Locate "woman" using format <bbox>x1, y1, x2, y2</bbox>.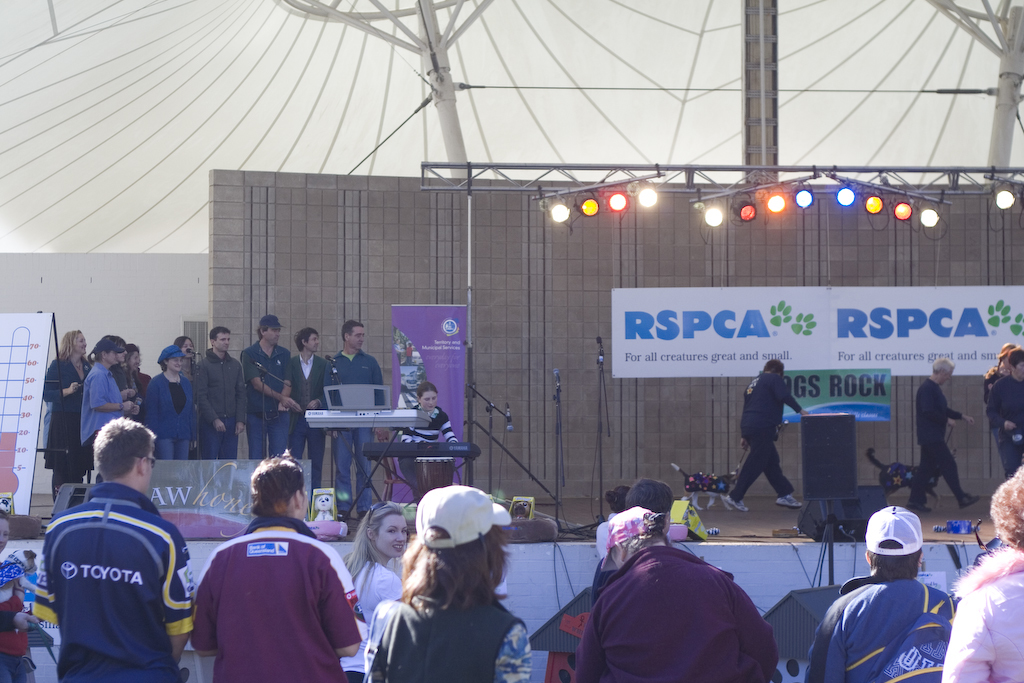
<bbox>139, 344, 200, 459</bbox>.
